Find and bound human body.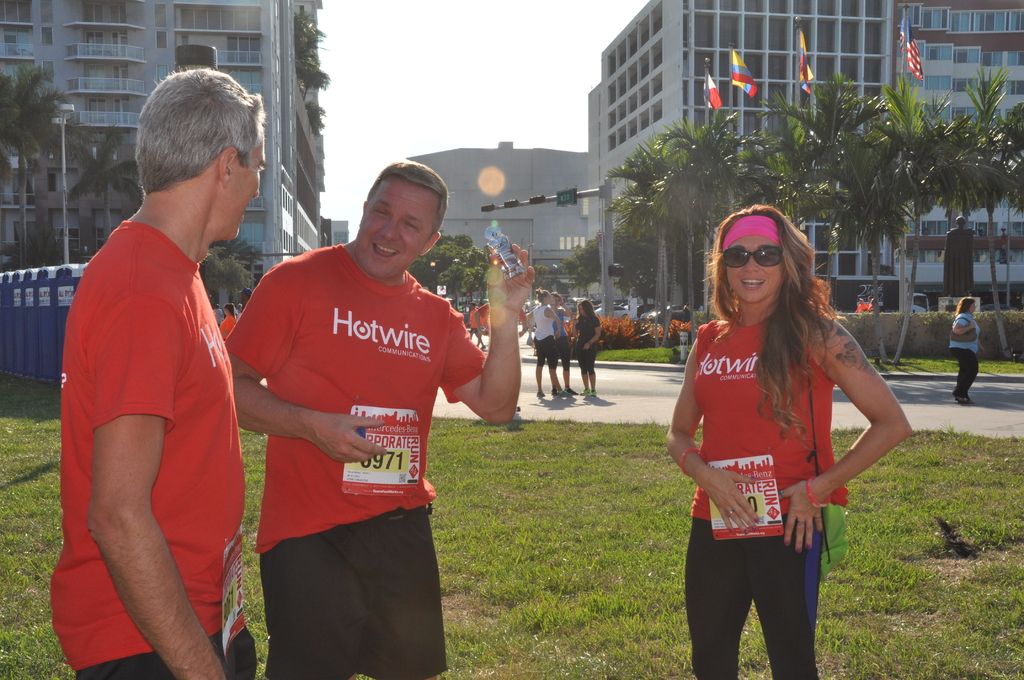
Bound: box(548, 299, 570, 392).
